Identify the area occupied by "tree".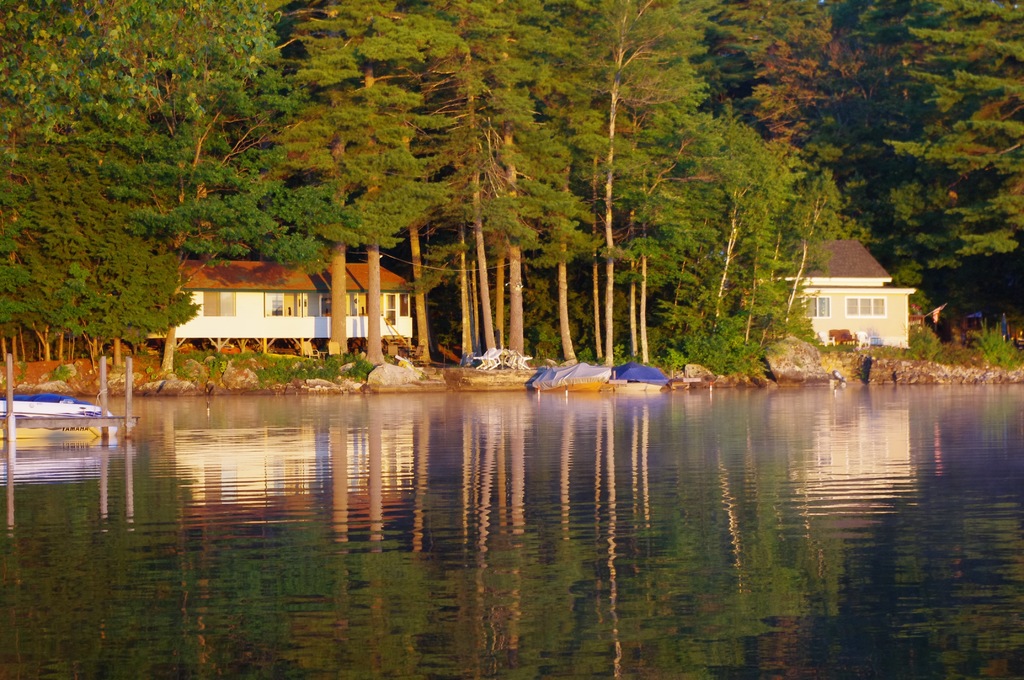
Area: Rect(888, 0, 1023, 311).
